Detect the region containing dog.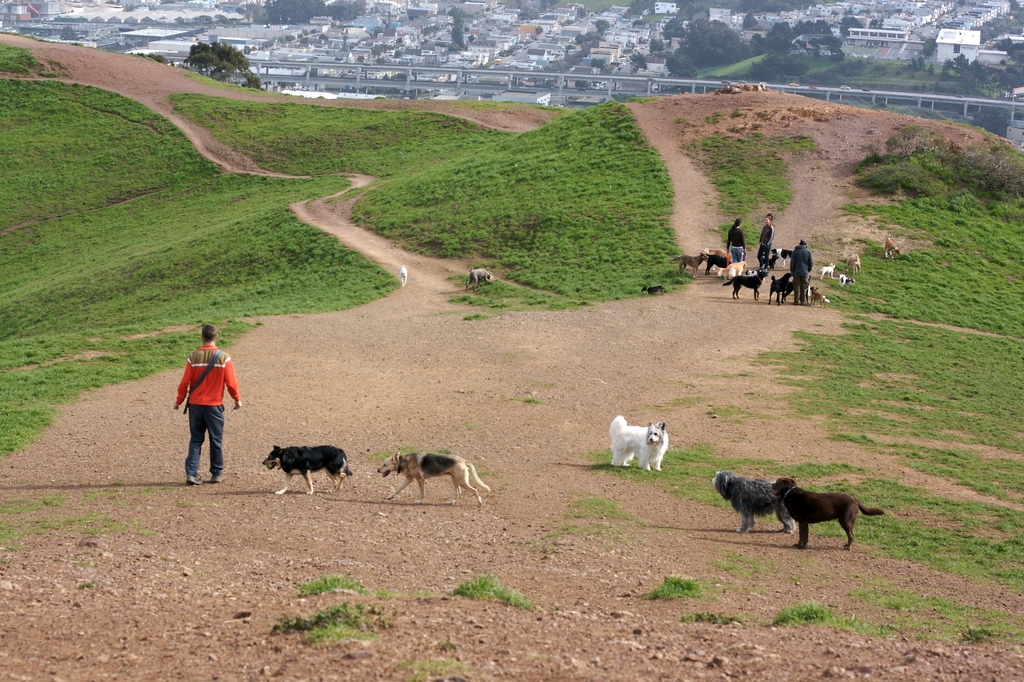
rect(886, 238, 900, 261).
